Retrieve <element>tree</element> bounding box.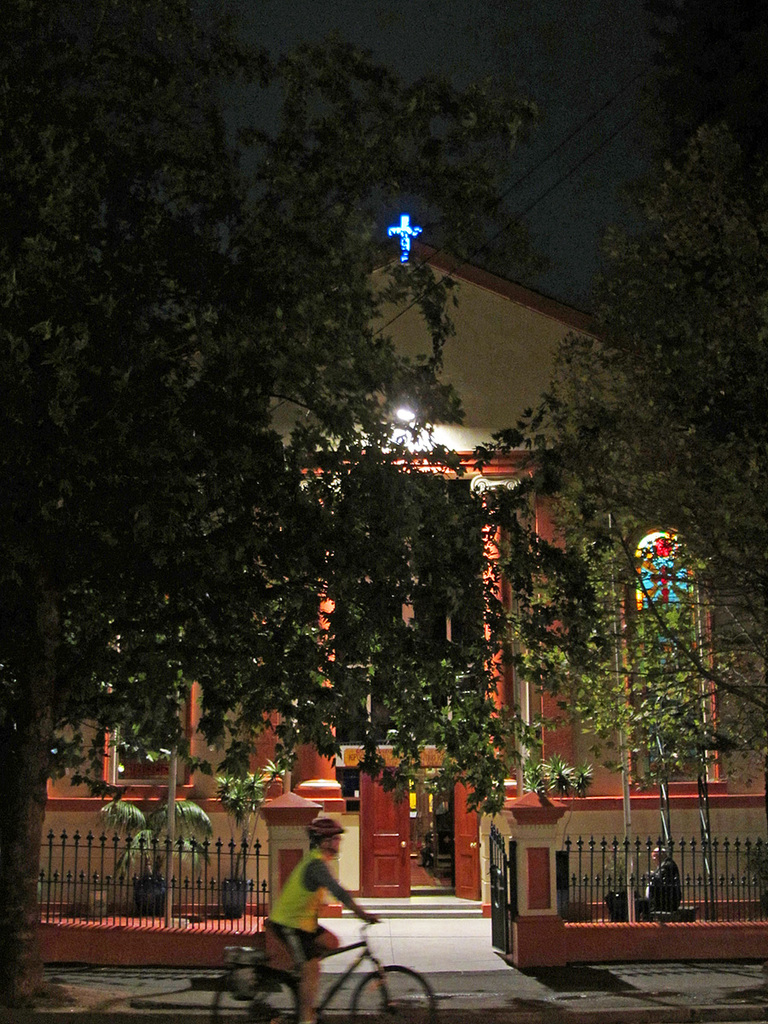
Bounding box: {"x1": 10, "y1": 3, "x2": 605, "y2": 993}.
